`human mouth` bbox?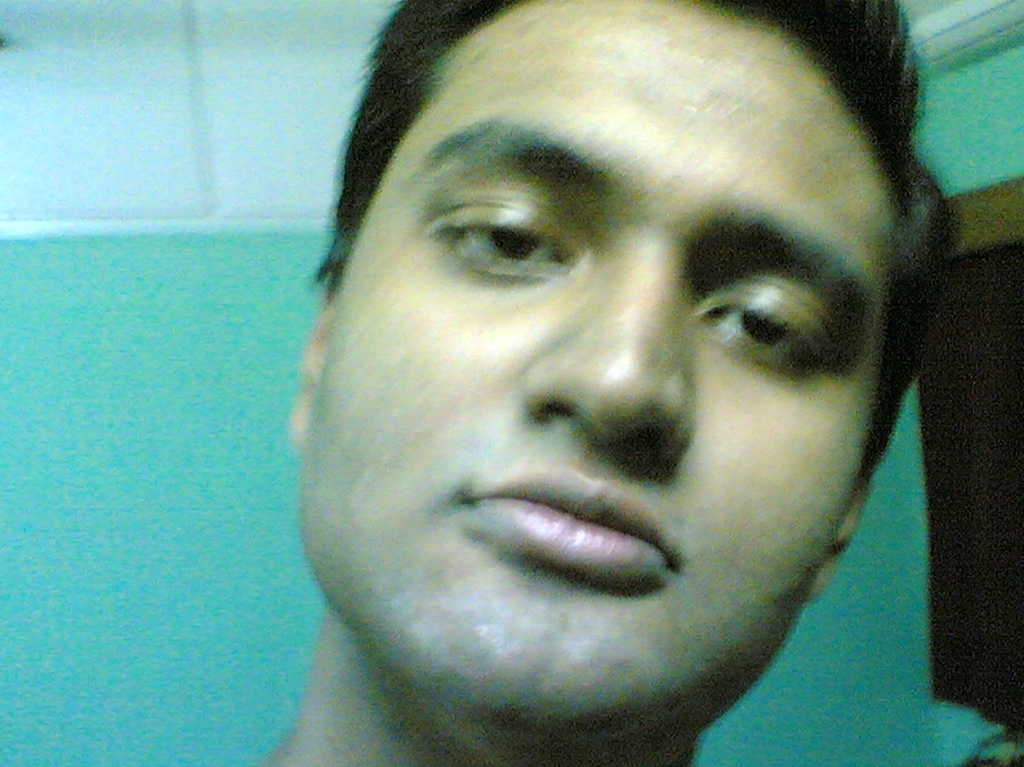
box(445, 445, 675, 587)
